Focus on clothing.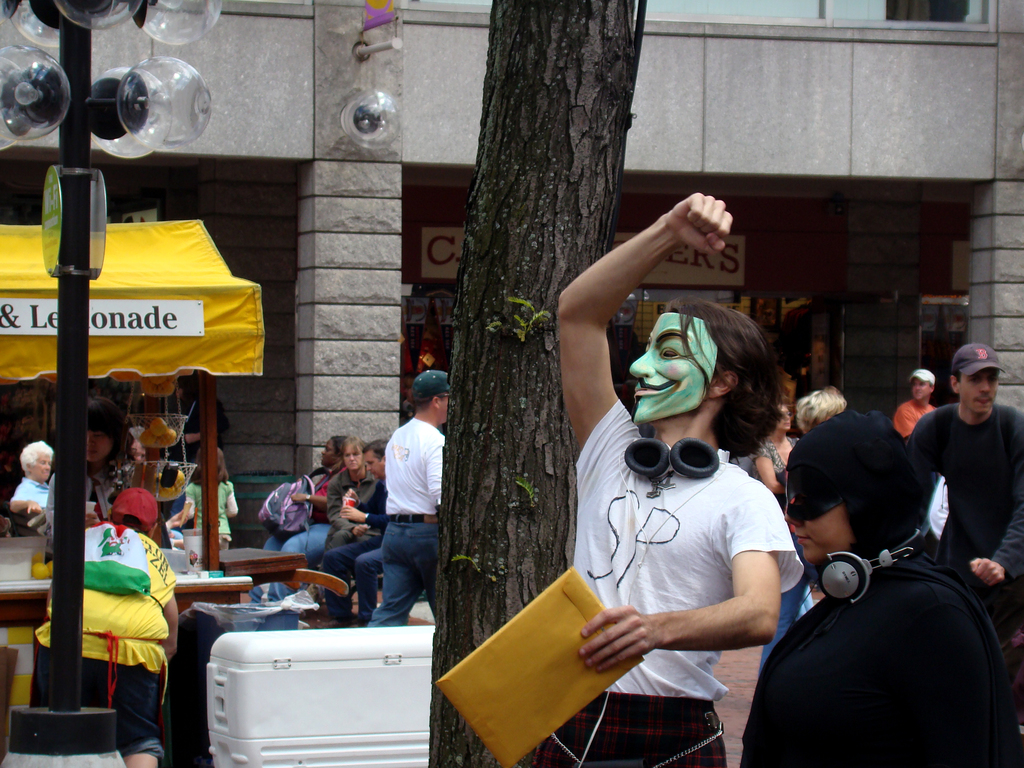
Focused at box=[320, 475, 389, 632].
